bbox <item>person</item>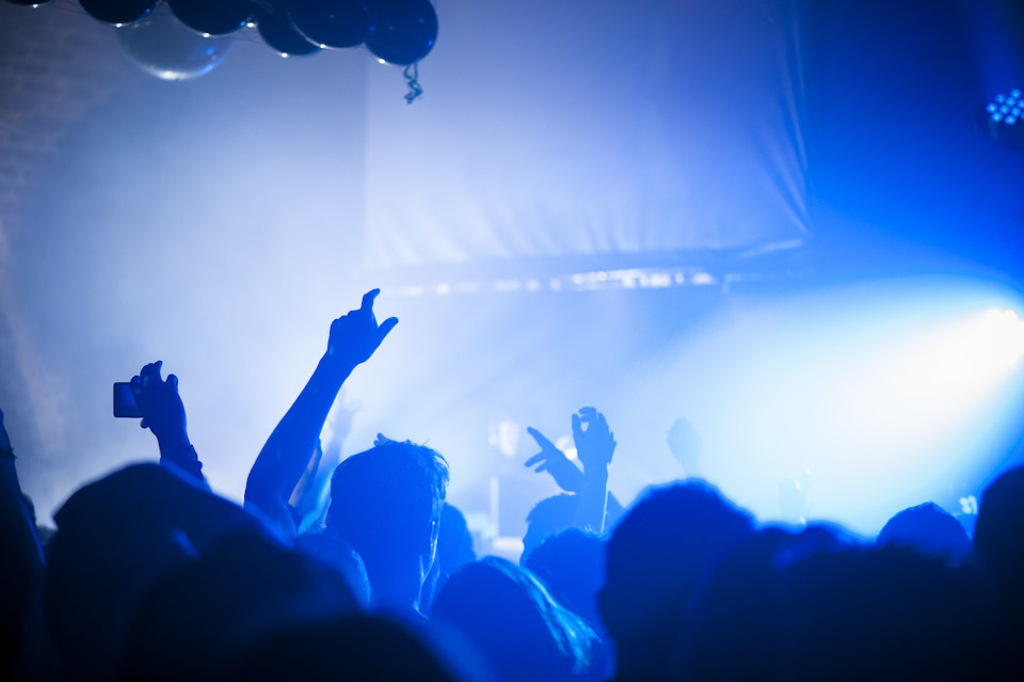
region(46, 462, 462, 681)
